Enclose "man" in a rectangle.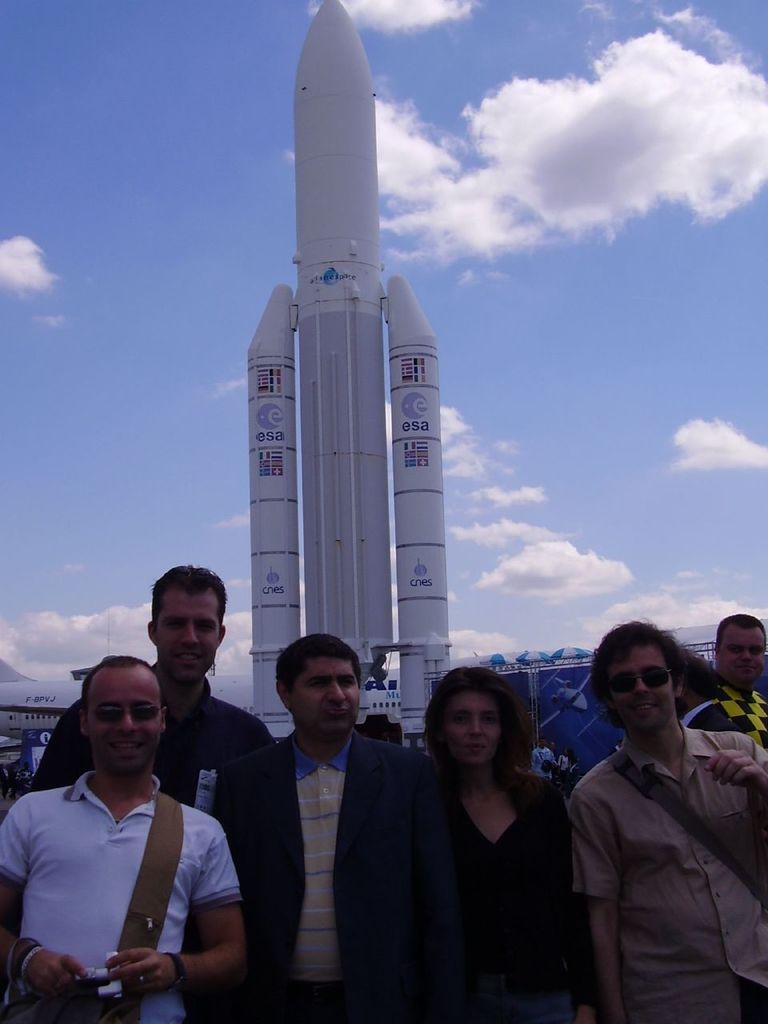
bbox(22, 562, 302, 1023).
